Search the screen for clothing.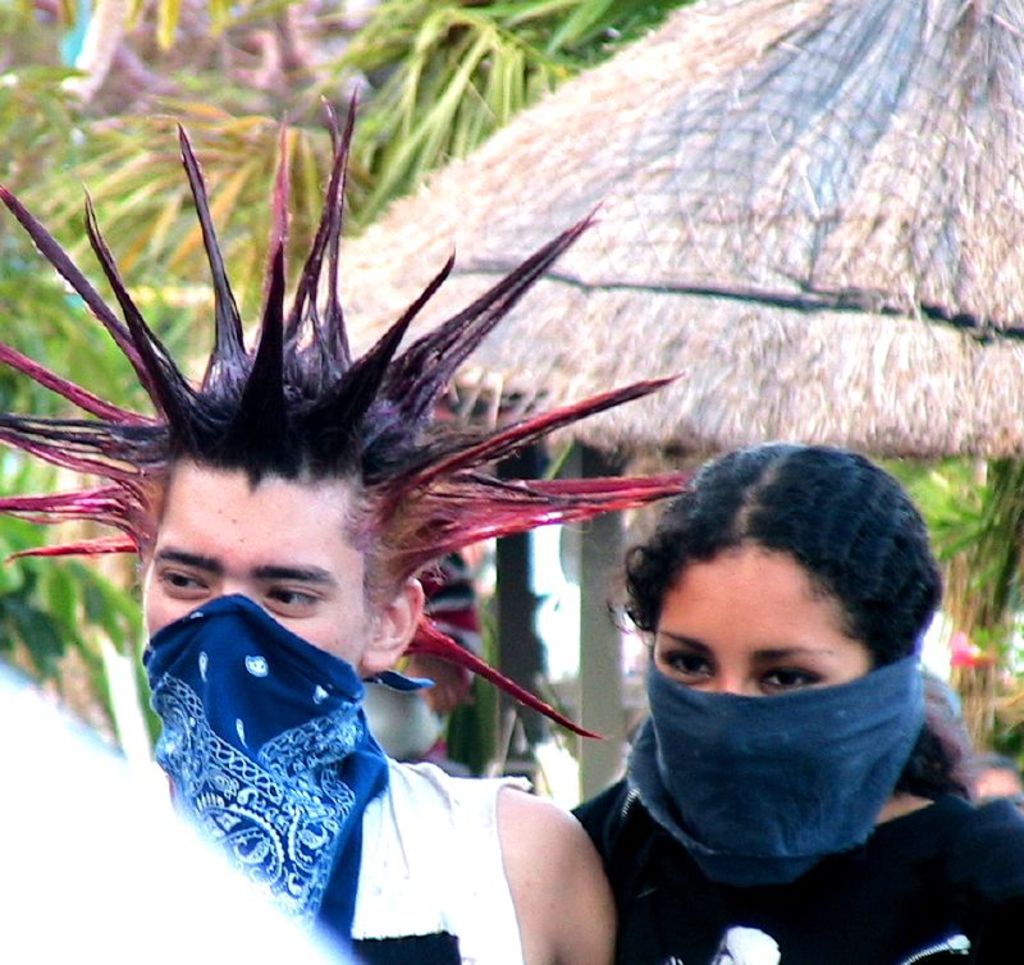
Found at (x1=563, y1=800, x2=1023, y2=964).
